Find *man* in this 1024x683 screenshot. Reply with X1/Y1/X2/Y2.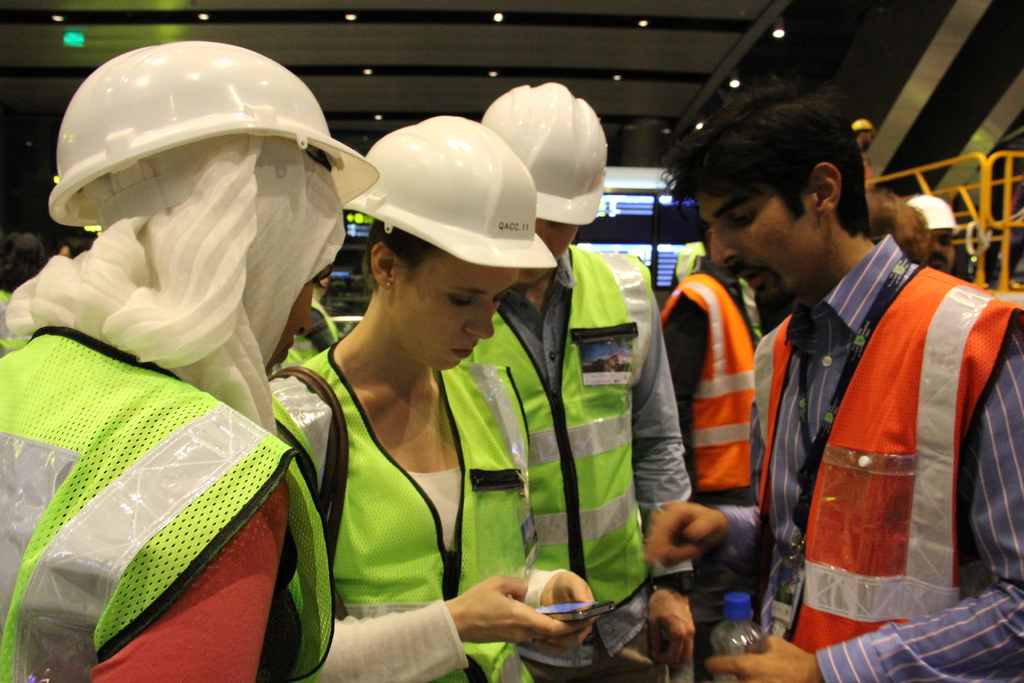
850/115/881/192.
